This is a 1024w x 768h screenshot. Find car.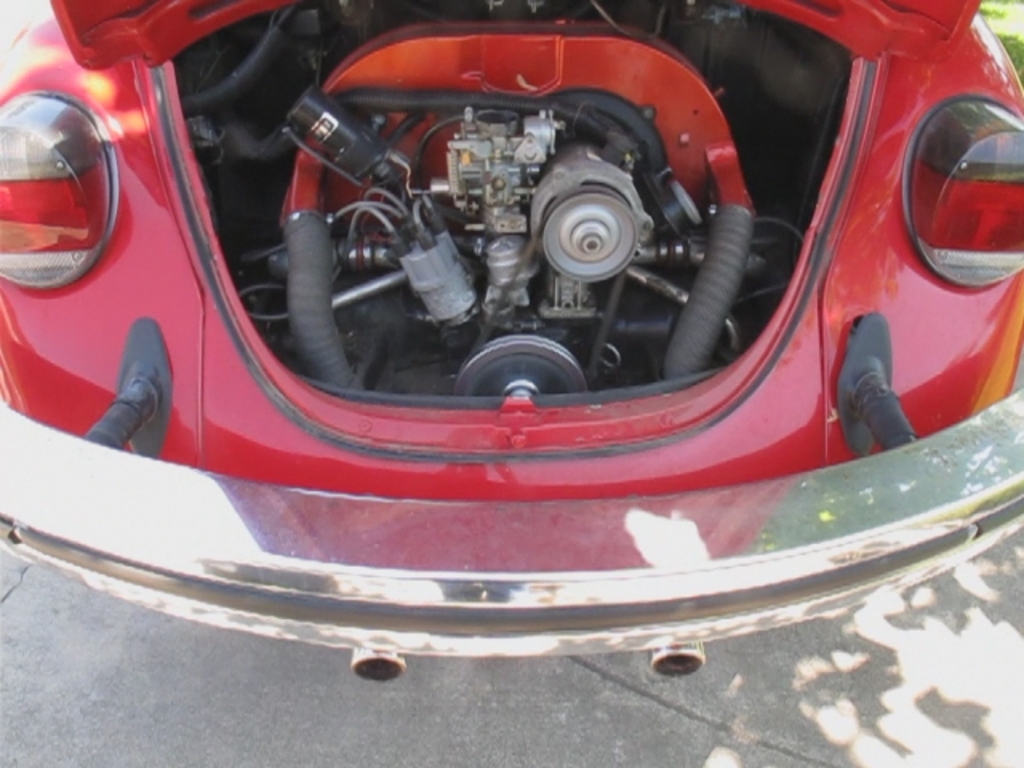
Bounding box: bbox(0, 0, 1022, 686).
